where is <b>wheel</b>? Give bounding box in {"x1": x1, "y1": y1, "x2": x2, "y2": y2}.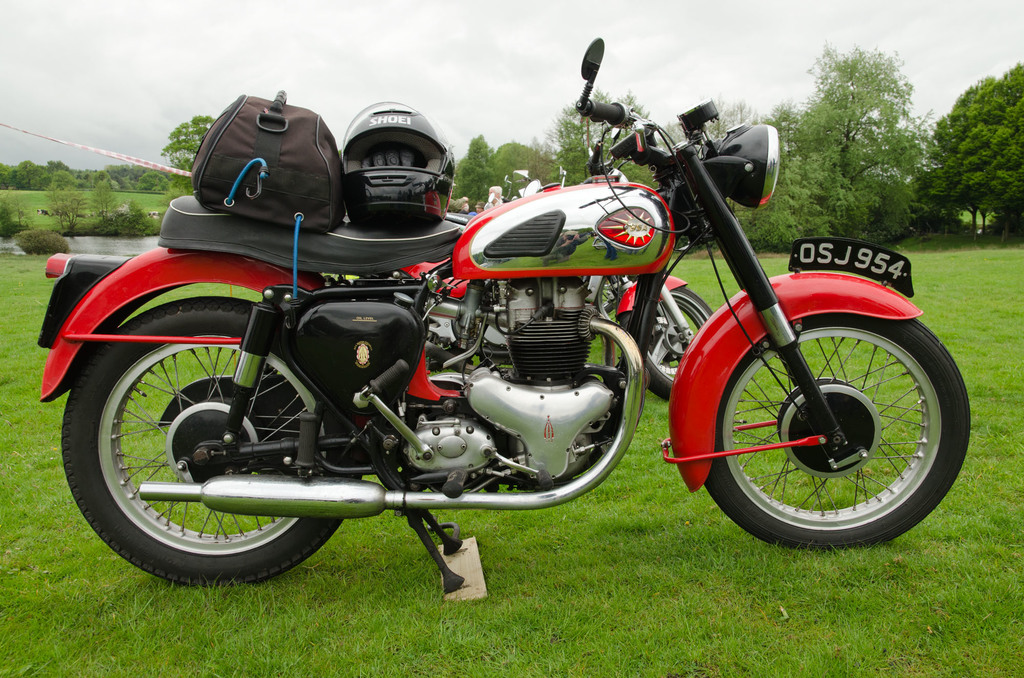
{"x1": 703, "y1": 319, "x2": 972, "y2": 551}.
